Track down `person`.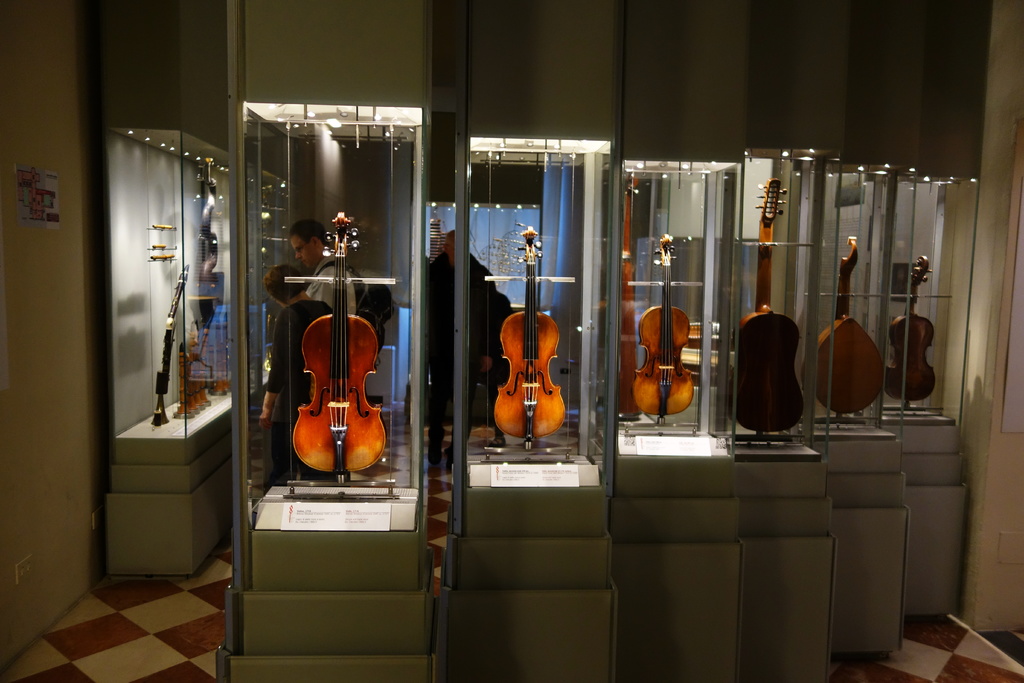
Tracked to [257,265,334,483].
